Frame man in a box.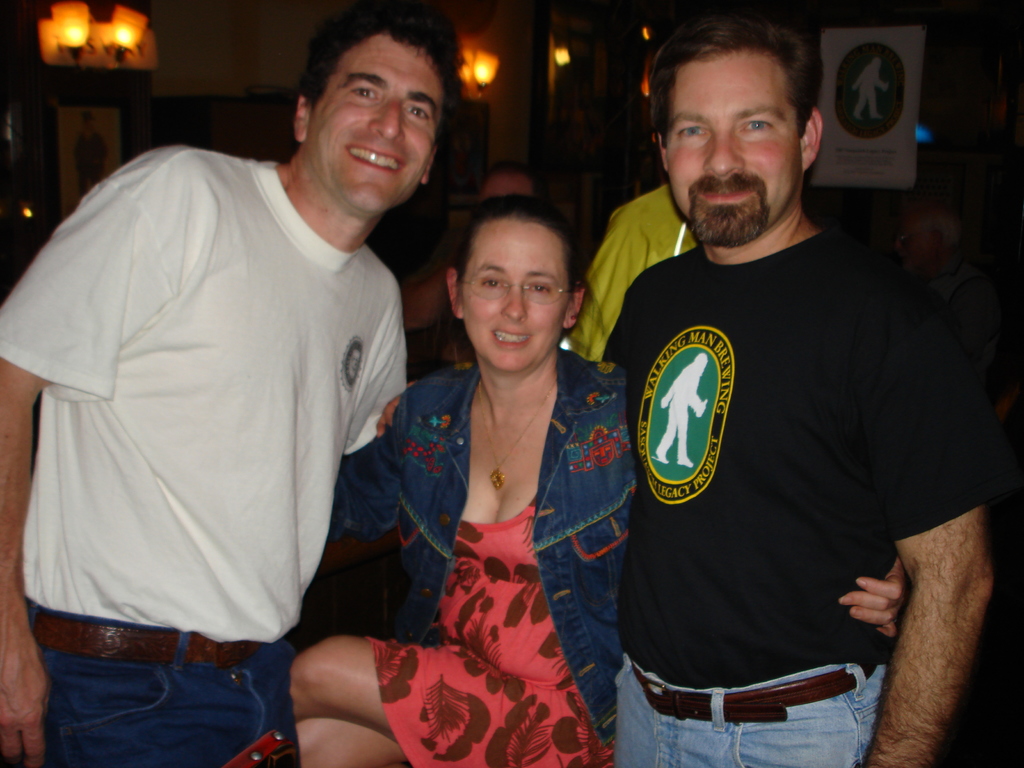
l=569, t=4, r=1004, b=756.
